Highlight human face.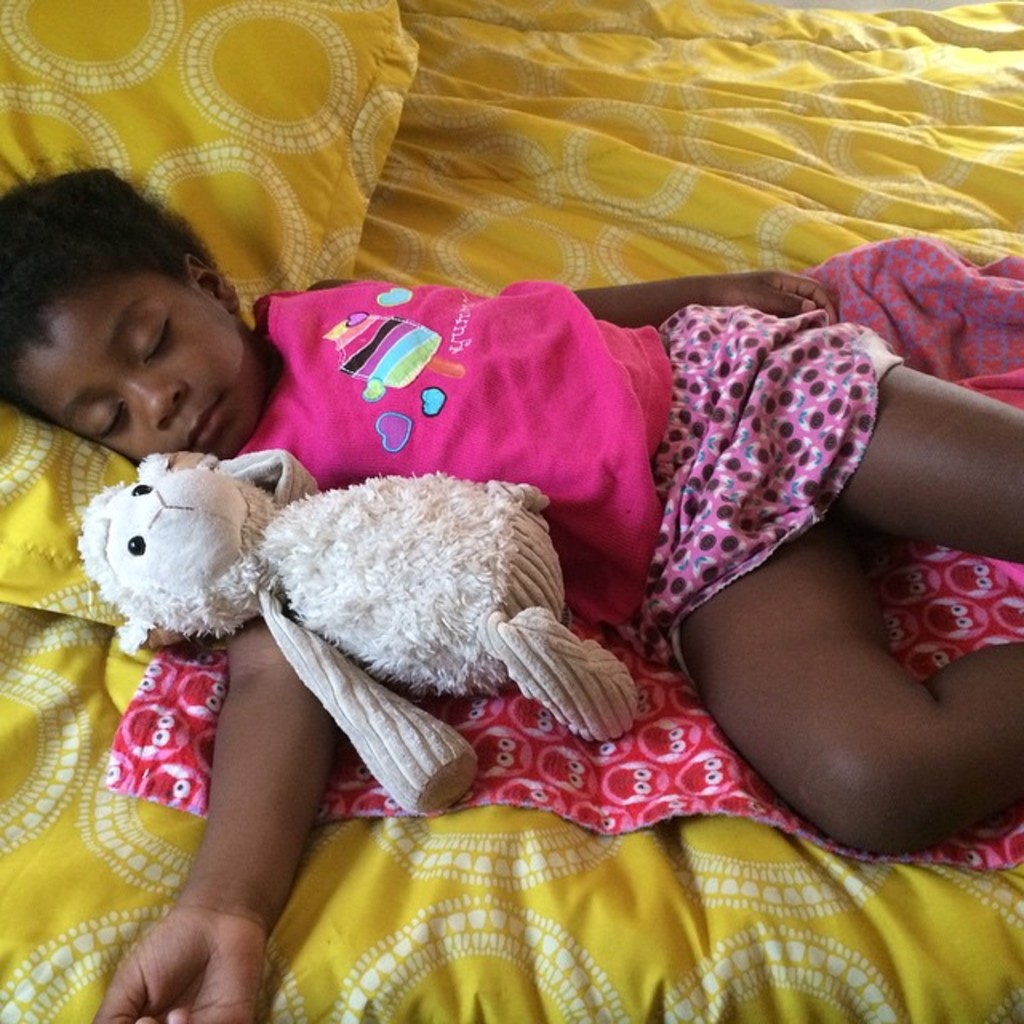
Highlighted region: bbox=[10, 277, 261, 475].
